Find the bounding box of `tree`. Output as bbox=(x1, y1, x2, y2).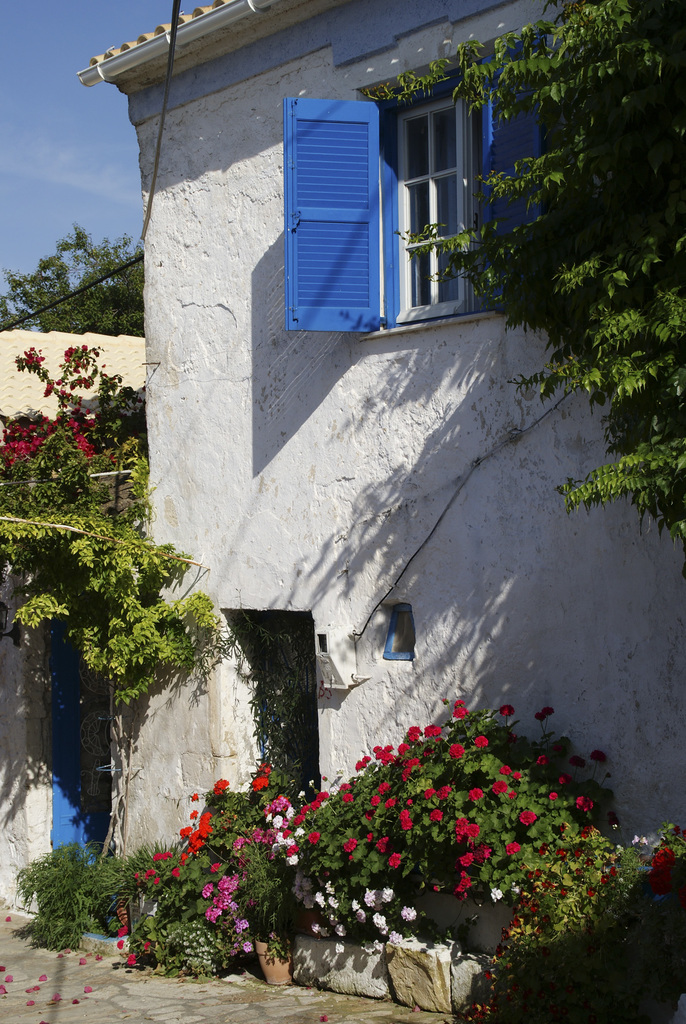
bbox=(0, 445, 221, 877).
